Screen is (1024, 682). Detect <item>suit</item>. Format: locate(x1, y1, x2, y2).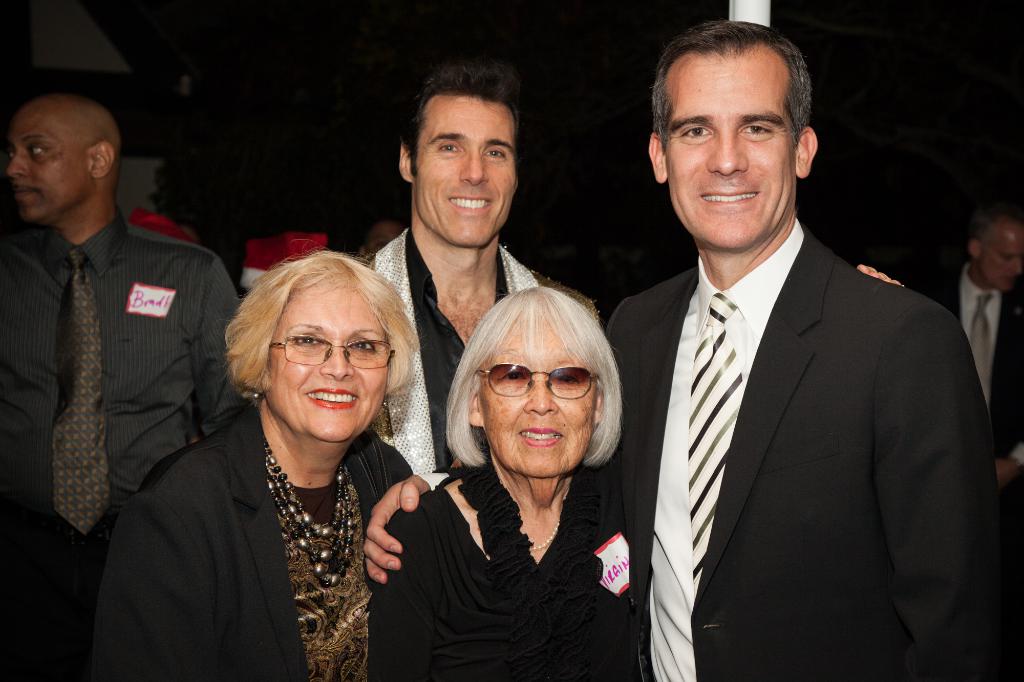
locate(619, 106, 980, 676).
